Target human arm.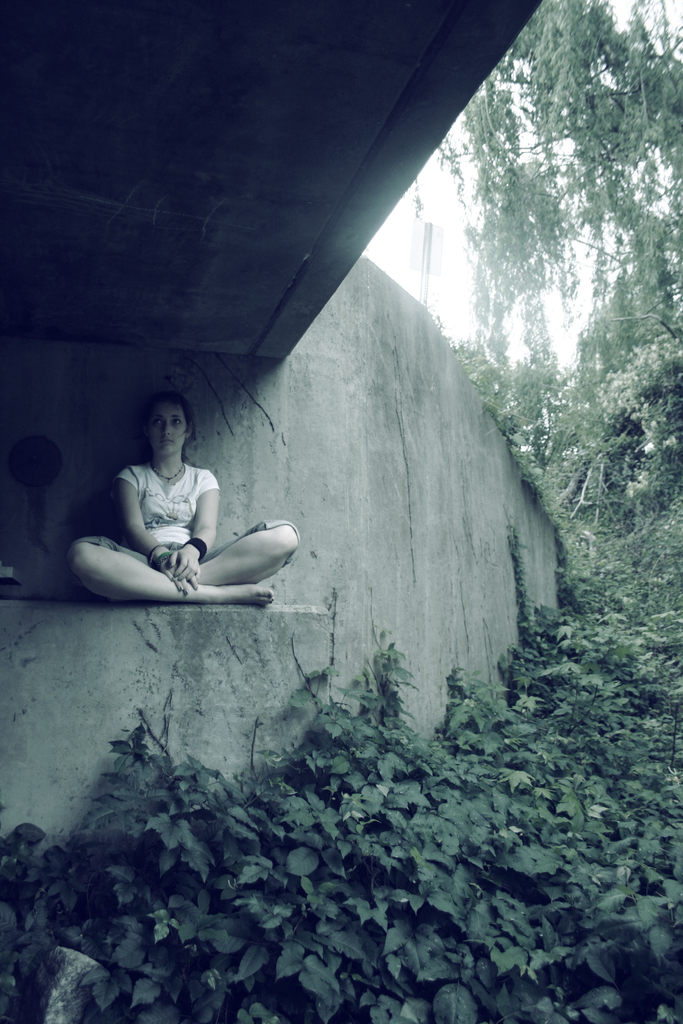
Target region: [x1=119, y1=465, x2=212, y2=591].
